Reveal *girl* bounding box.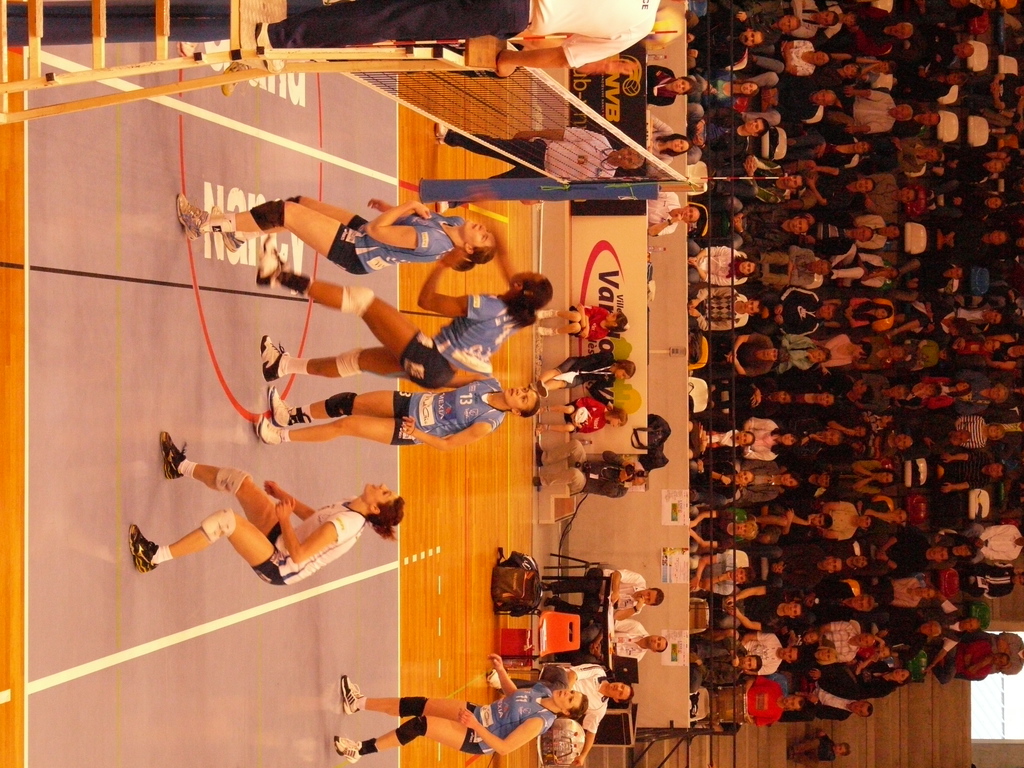
Revealed: <region>341, 651, 586, 761</region>.
